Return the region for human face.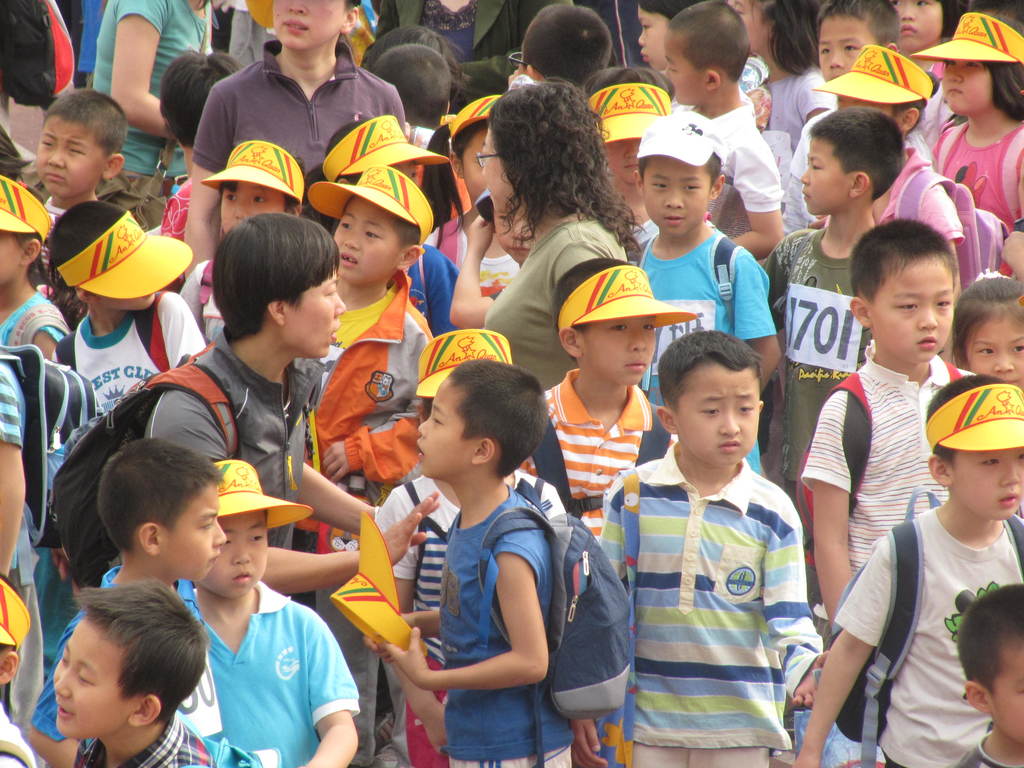
Rect(675, 368, 758, 466).
